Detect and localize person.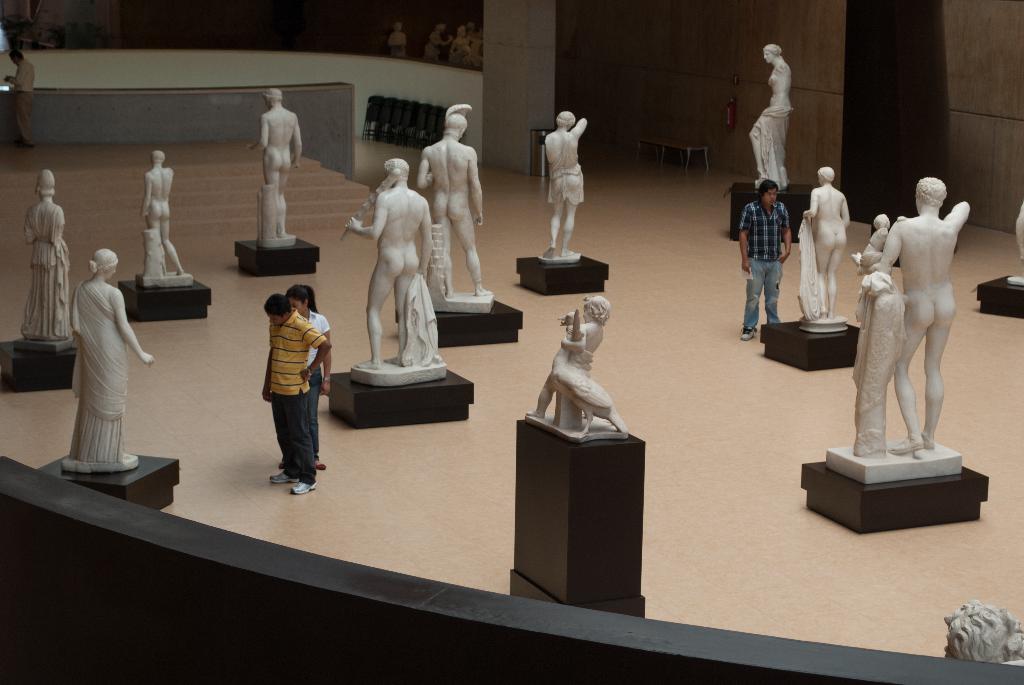
Localized at <box>279,285,334,471</box>.
